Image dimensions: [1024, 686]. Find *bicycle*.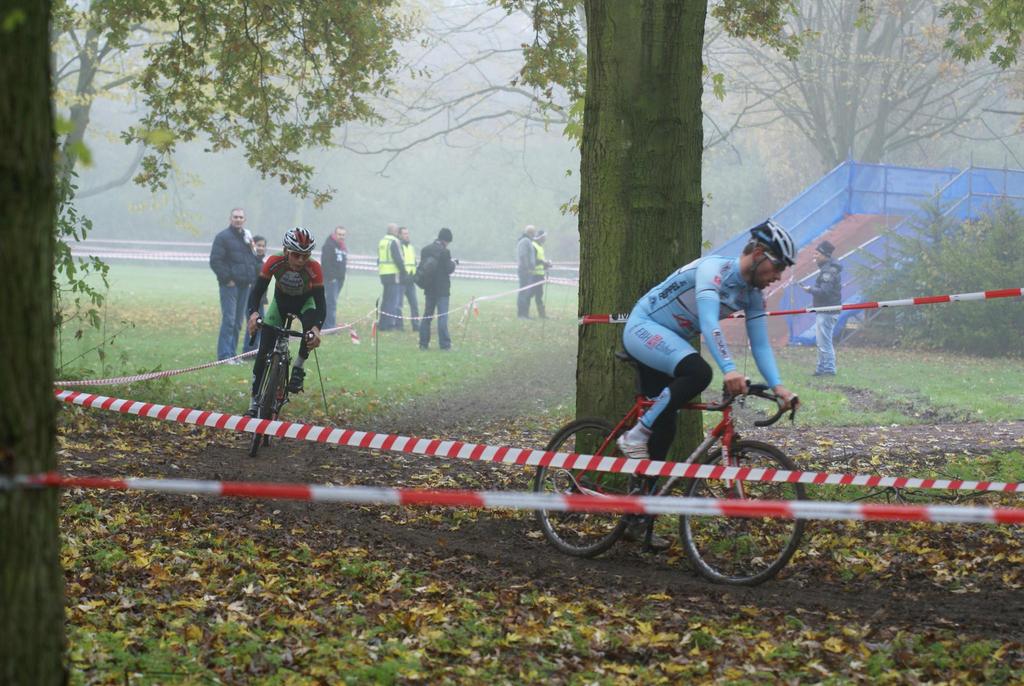
detection(532, 341, 810, 590).
